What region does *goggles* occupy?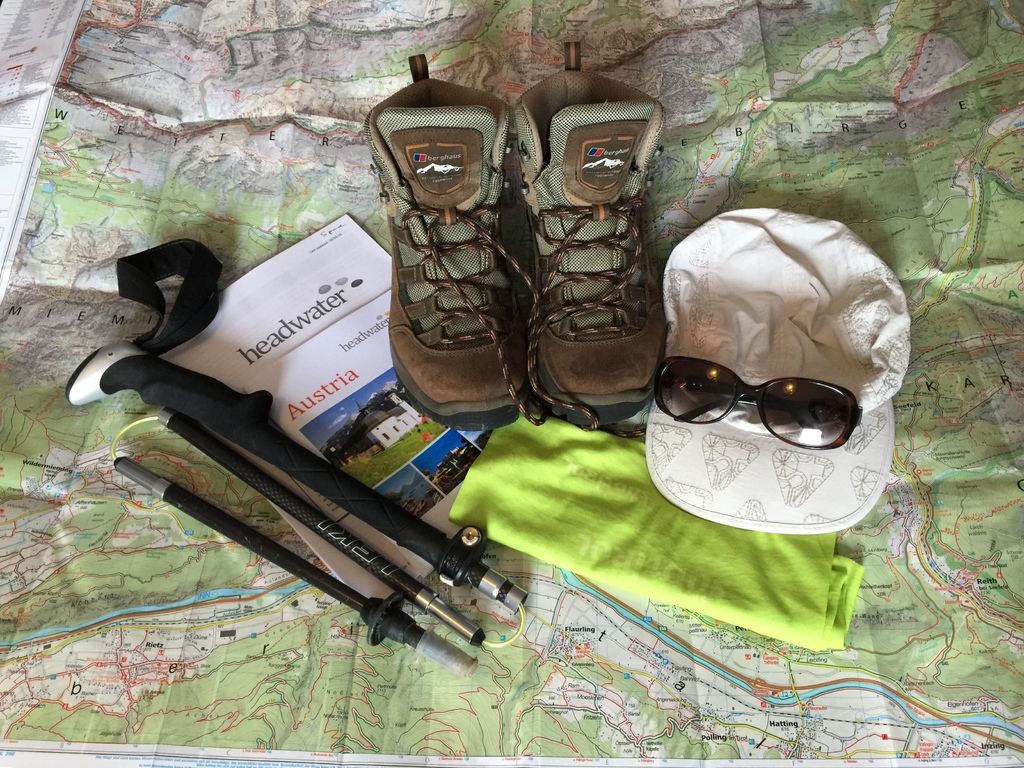
locate(662, 358, 891, 459).
